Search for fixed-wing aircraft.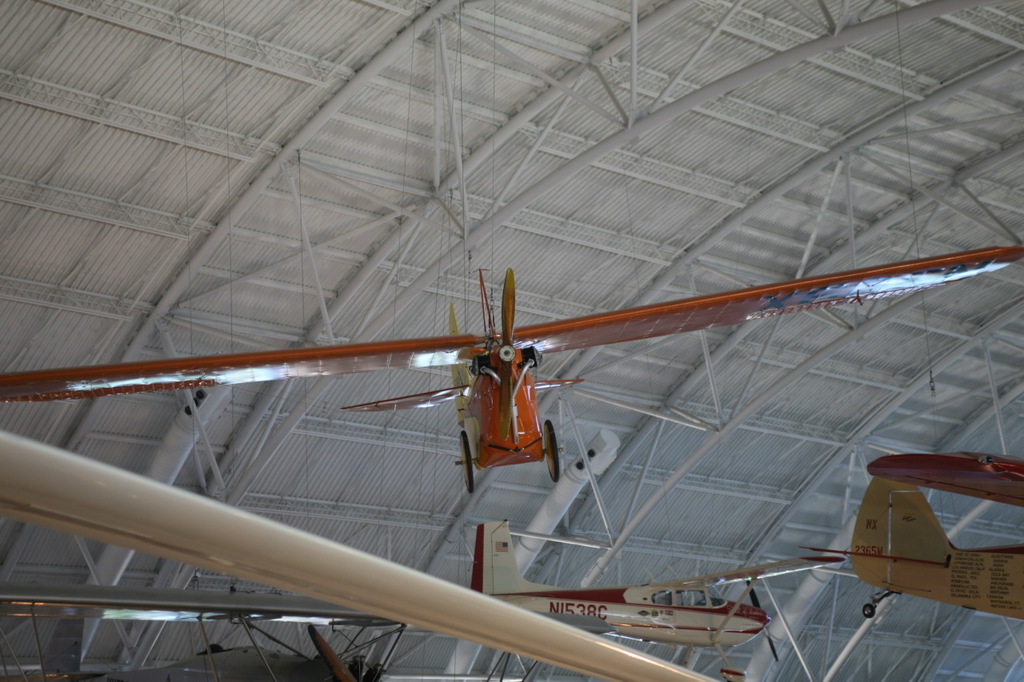
Found at crop(860, 449, 1023, 509).
